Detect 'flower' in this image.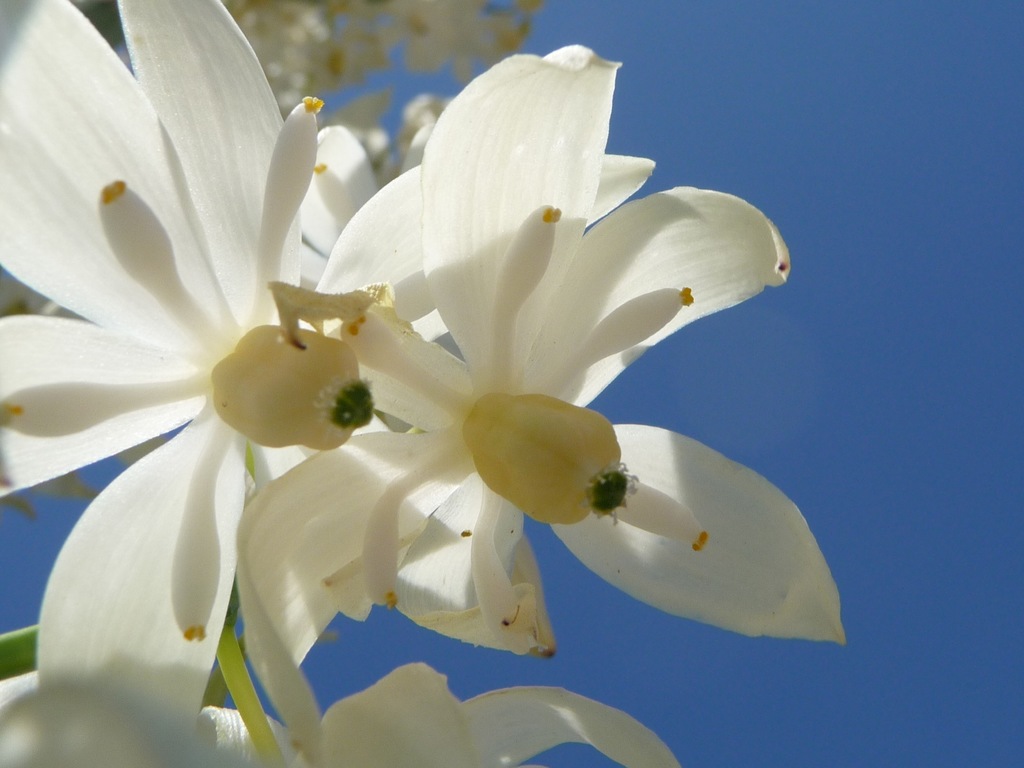
Detection: box=[0, 659, 684, 767].
